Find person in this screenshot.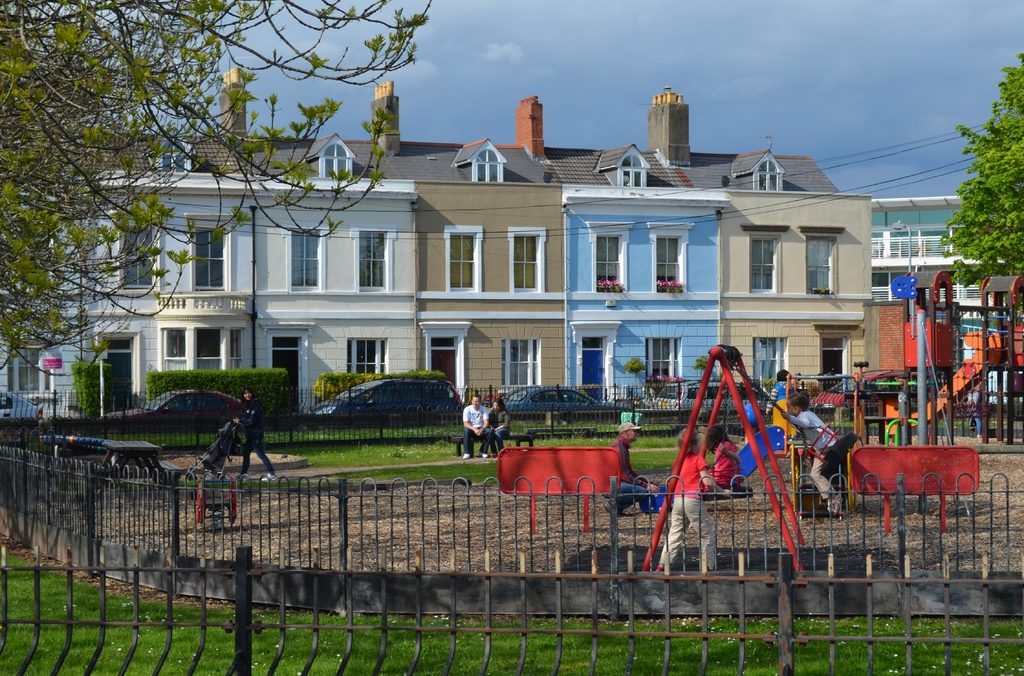
The bounding box for person is bbox=[602, 420, 661, 521].
